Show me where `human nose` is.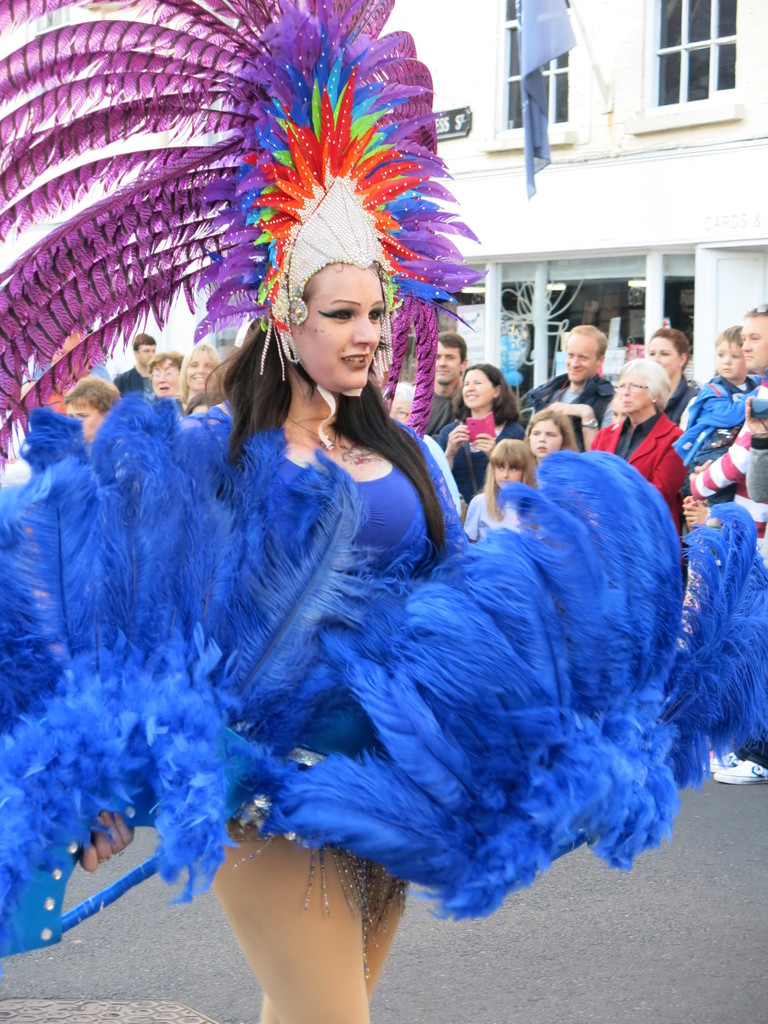
`human nose` is at x1=193 y1=362 x2=205 y2=376.
